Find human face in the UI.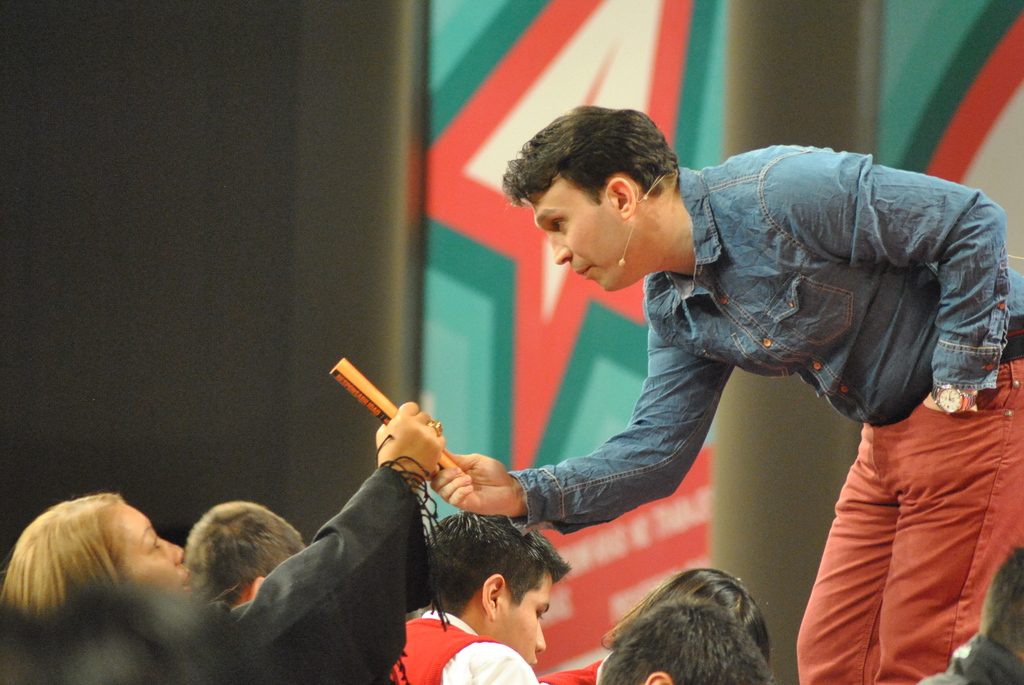
UI element at region(531, 179, 618, 292).
